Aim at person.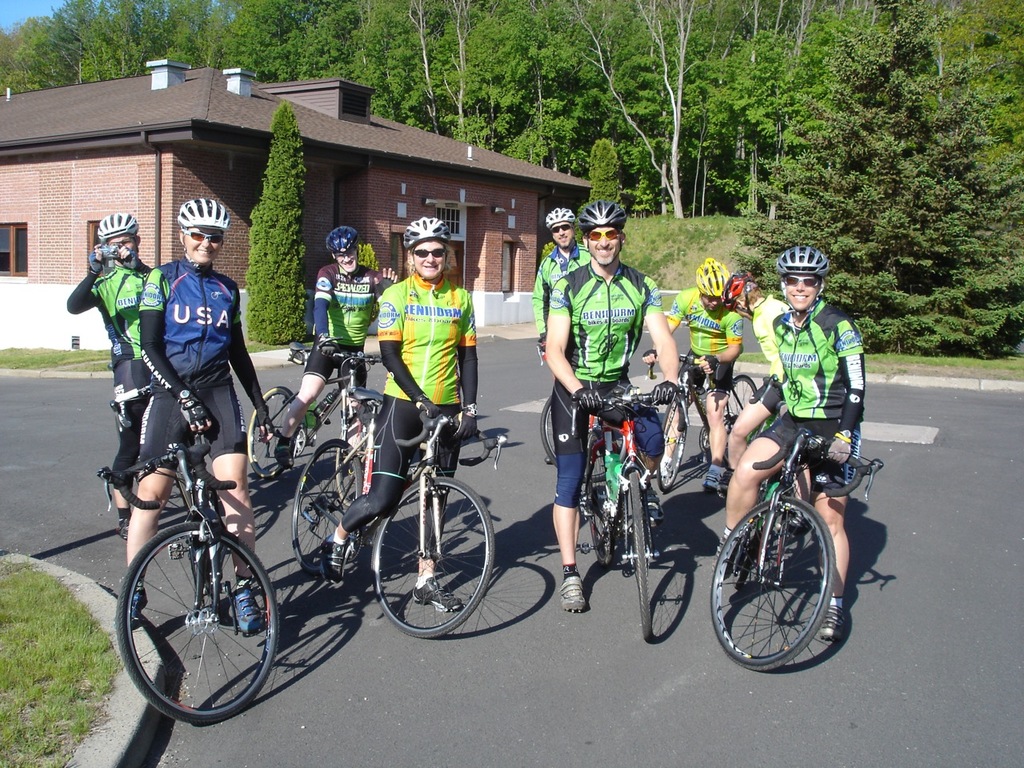
Aimed at bbox=(524, 211, 625, 422).
